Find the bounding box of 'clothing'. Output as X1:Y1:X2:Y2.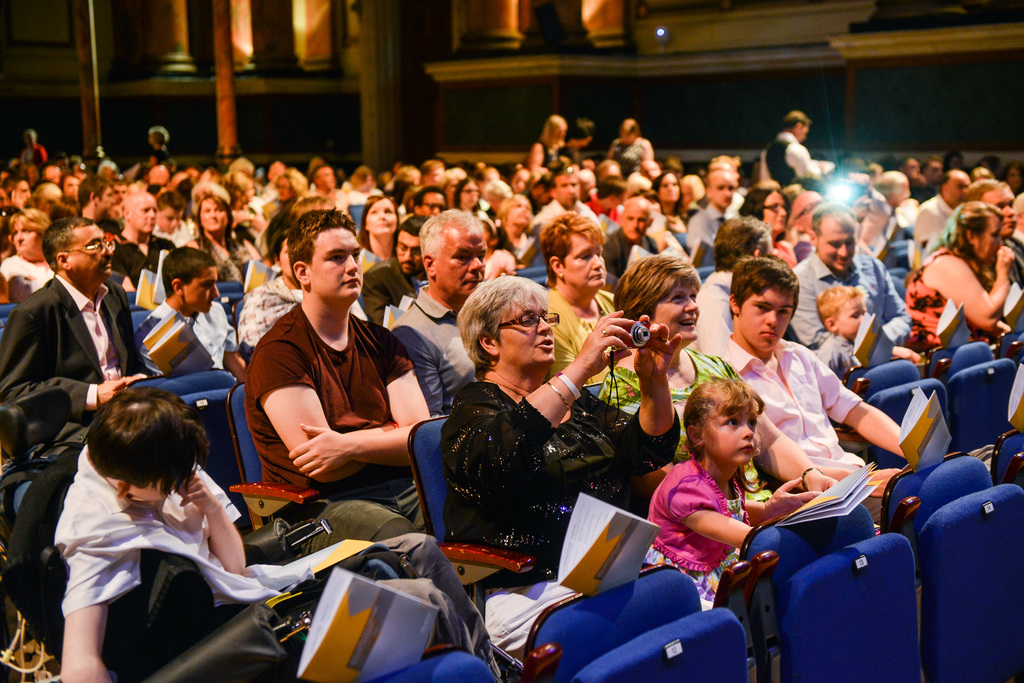
707:327:926:544.
